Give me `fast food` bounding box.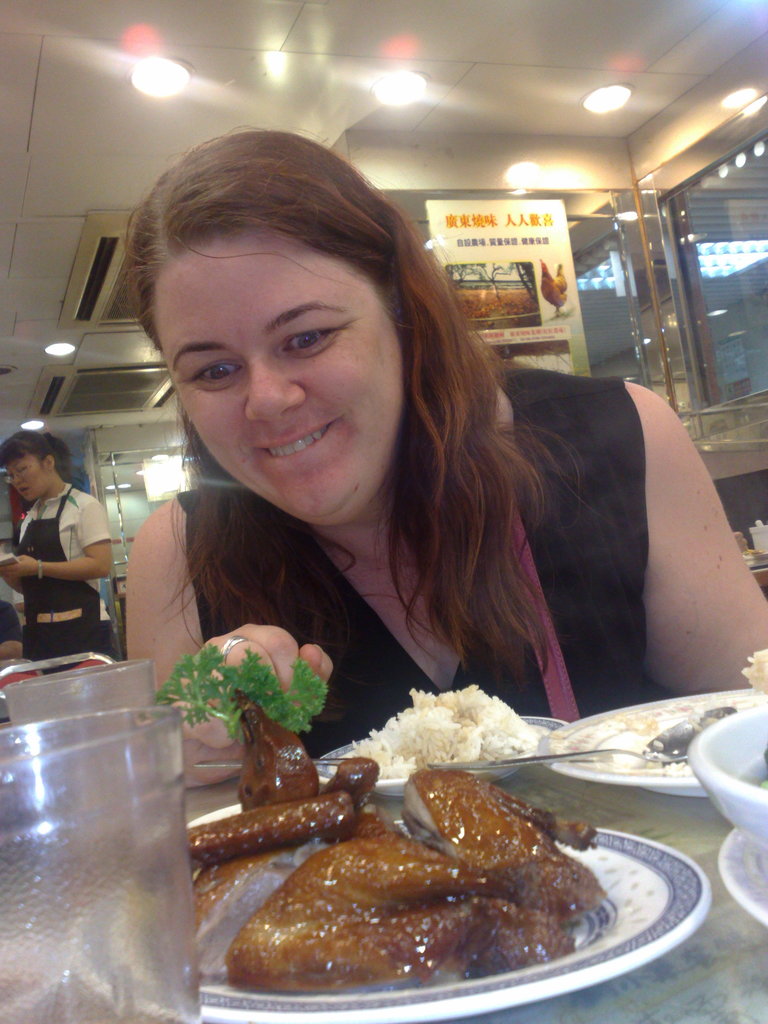
crop(195, 708, 637, 993).
